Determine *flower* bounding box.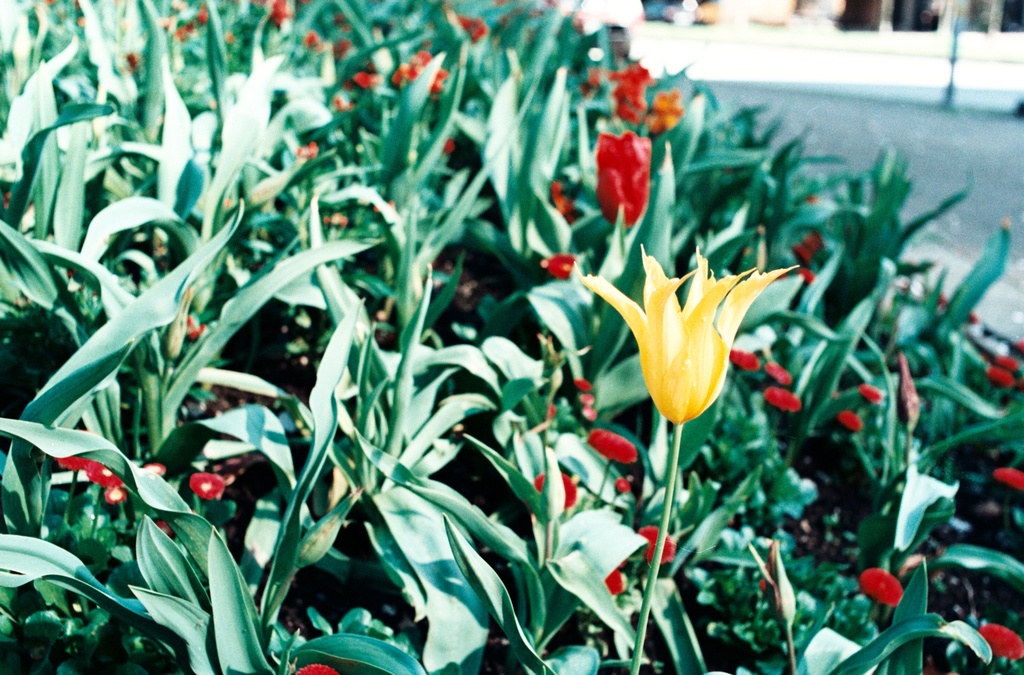
Determined: 428/67/449/94.
